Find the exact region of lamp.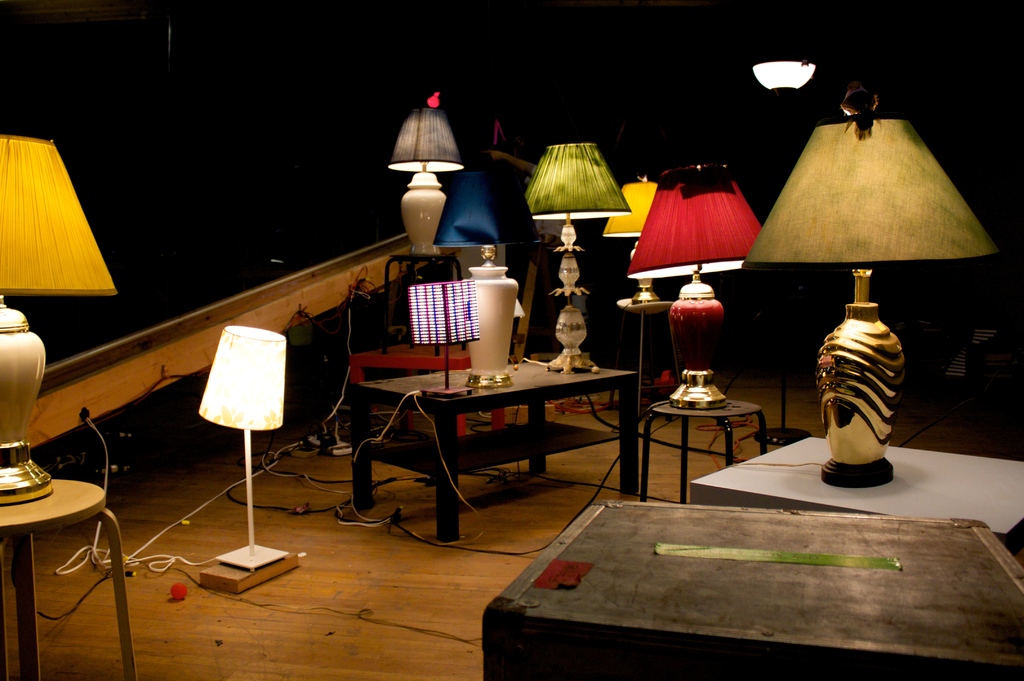
Exact region: 191:310:291:572.
